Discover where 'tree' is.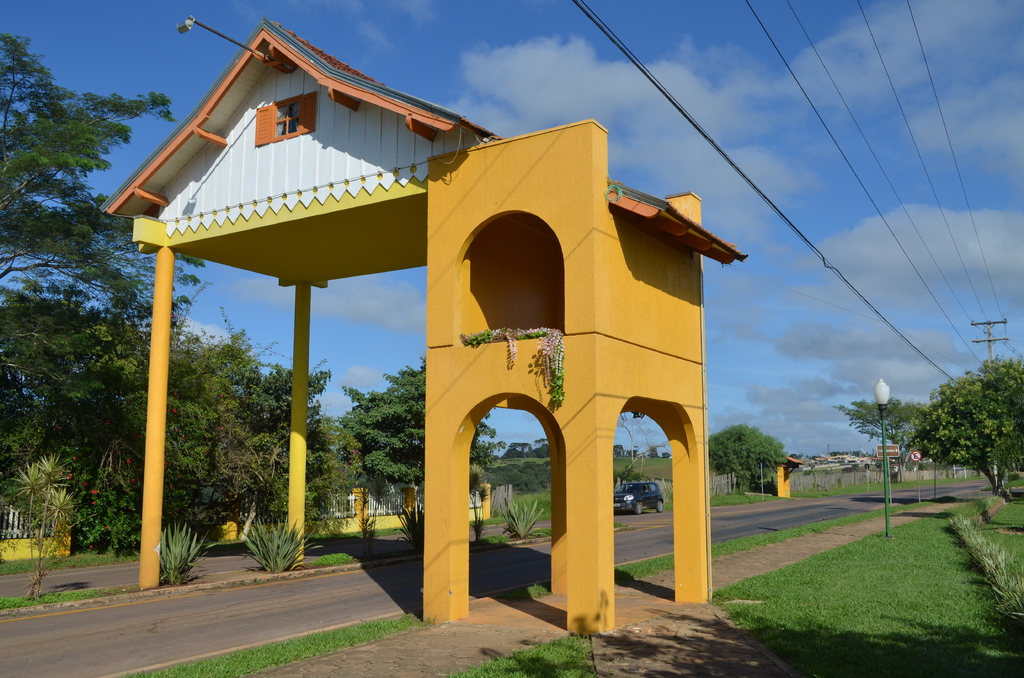
Discovered at bbox=(708, 419, 797, 492).
